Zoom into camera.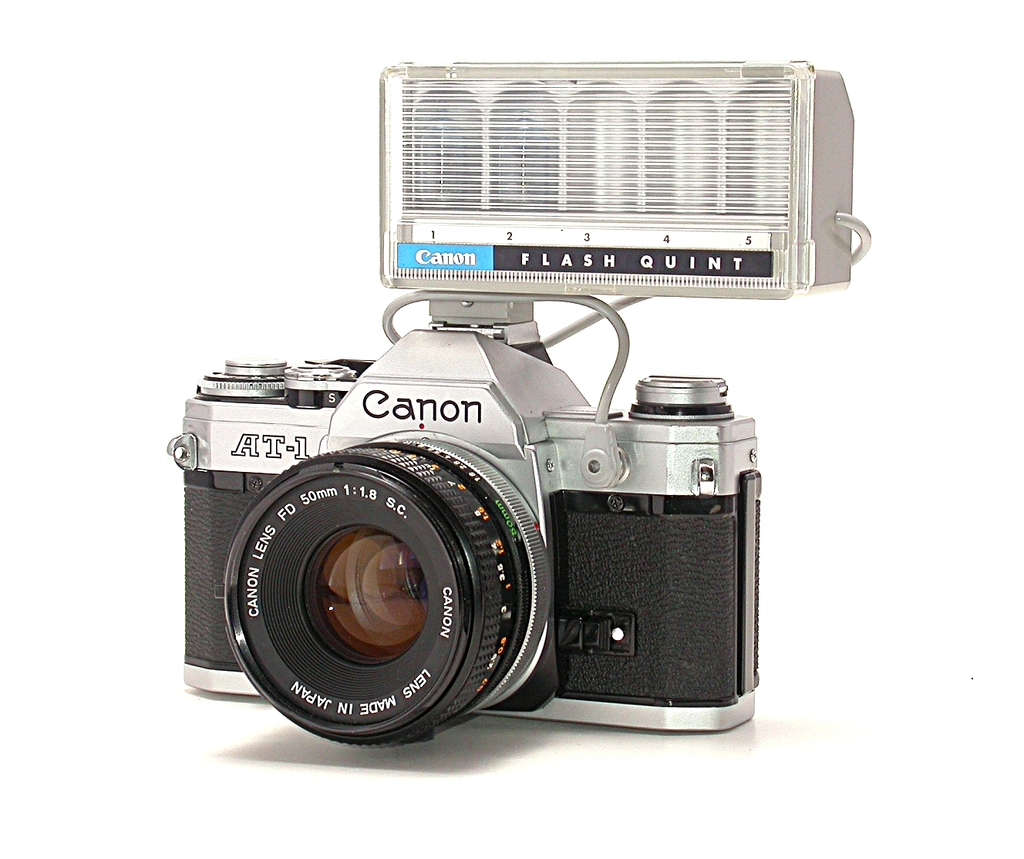
Zoom target: 164:56:867:762.
